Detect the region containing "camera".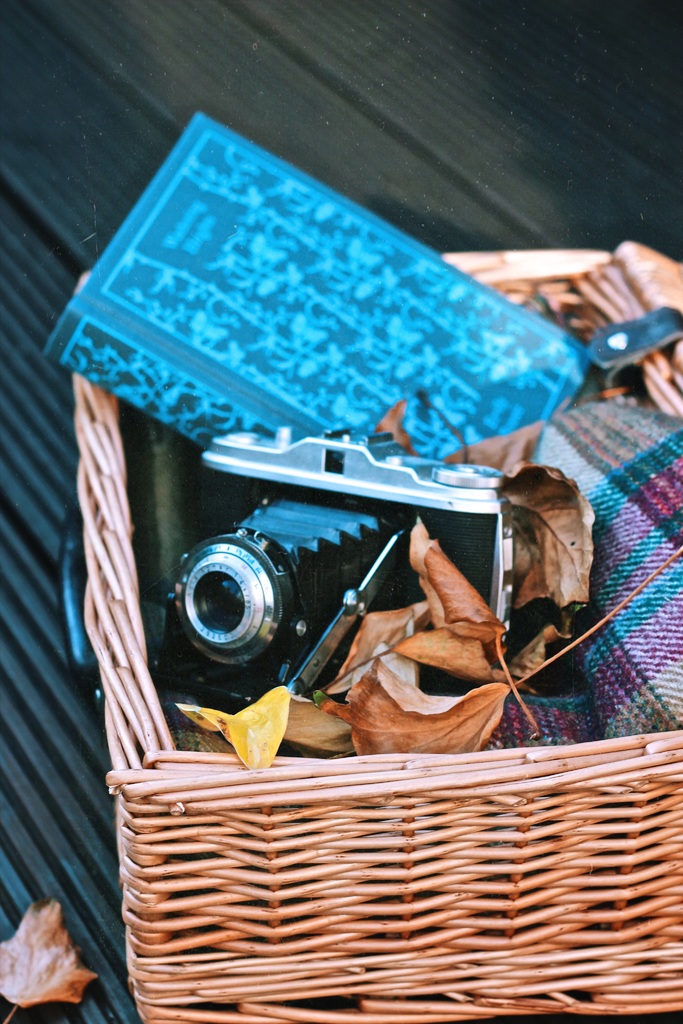
163,414,520,719.
